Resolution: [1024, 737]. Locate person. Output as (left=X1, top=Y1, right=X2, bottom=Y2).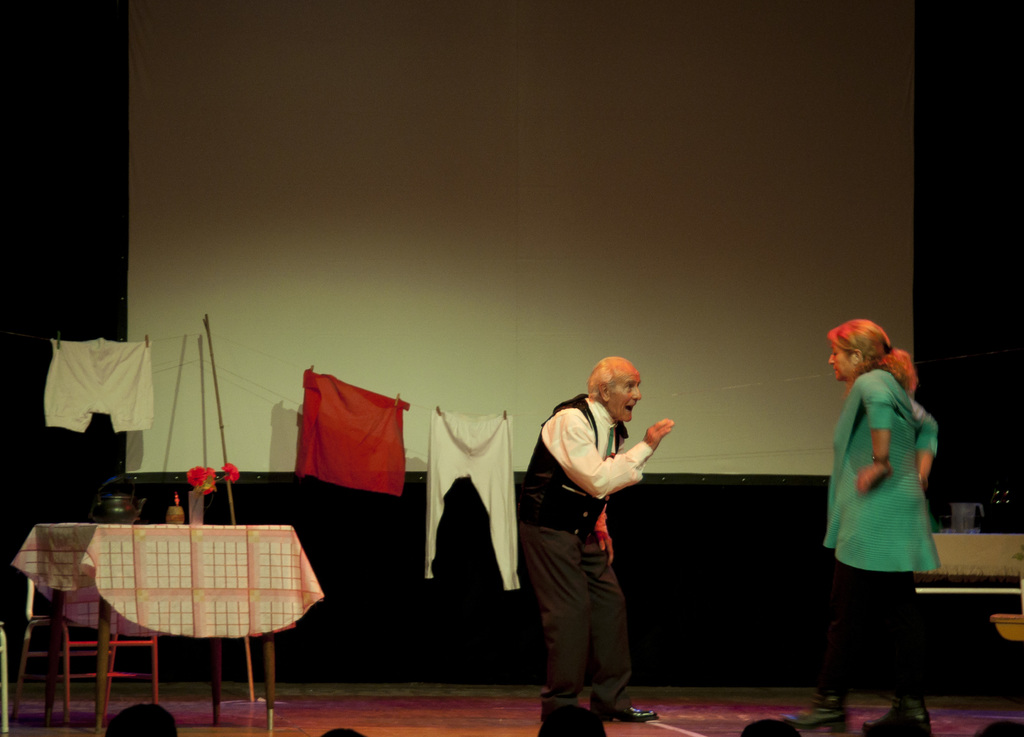
(left=523, top=343, right=676, bottom=715).
